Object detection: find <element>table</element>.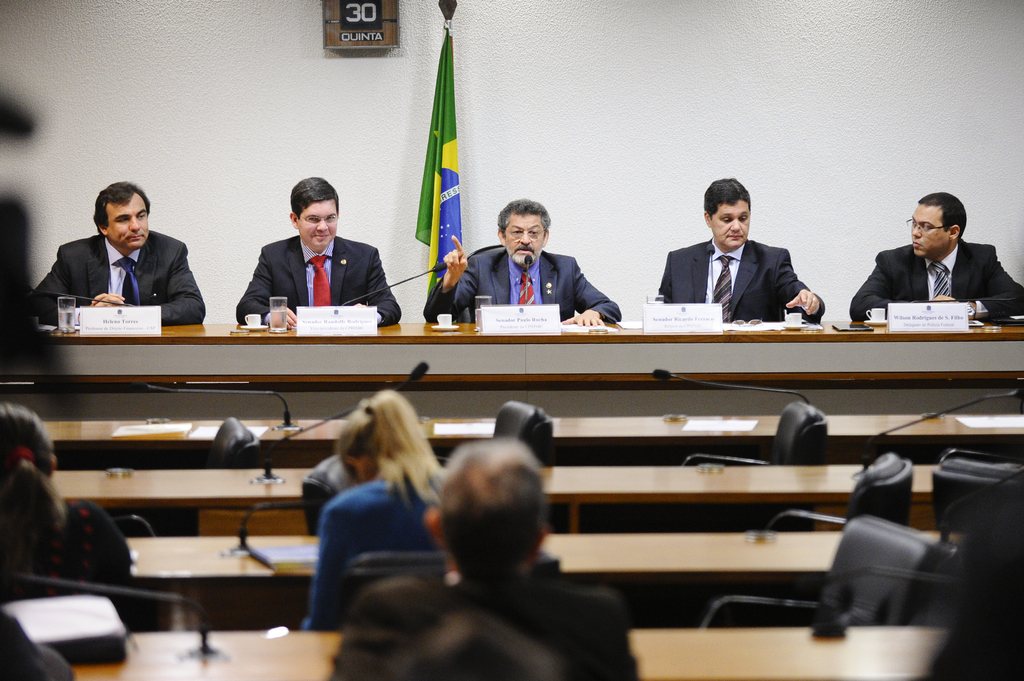
(x1=40, y1=417, x2=1023, y2=472).
